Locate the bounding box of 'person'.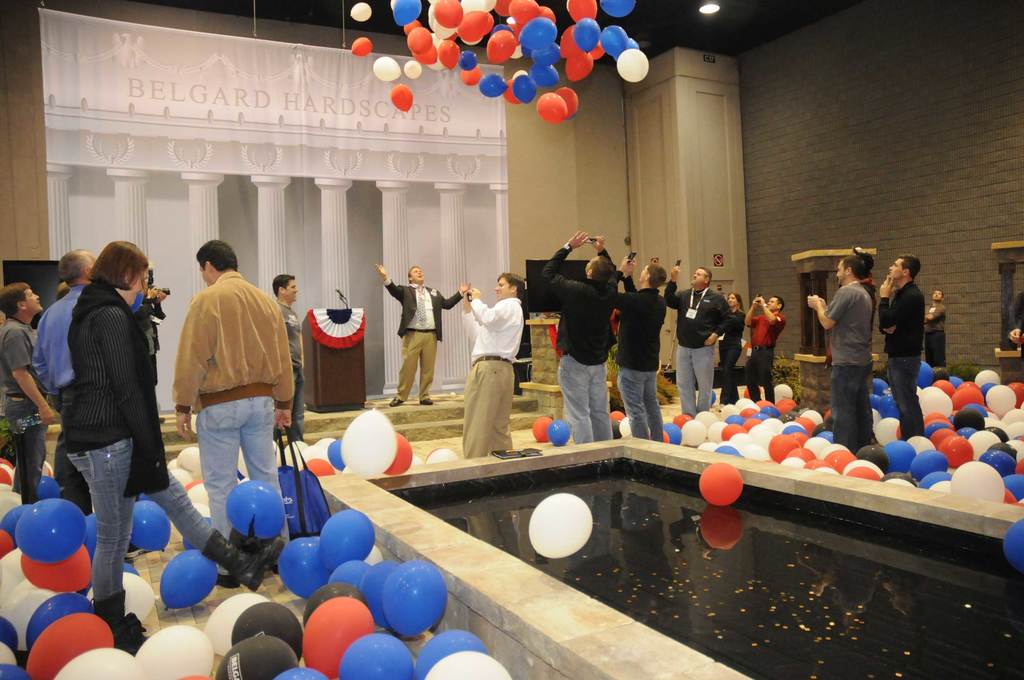
Bounding box: box(750, 291, 788, 406).
